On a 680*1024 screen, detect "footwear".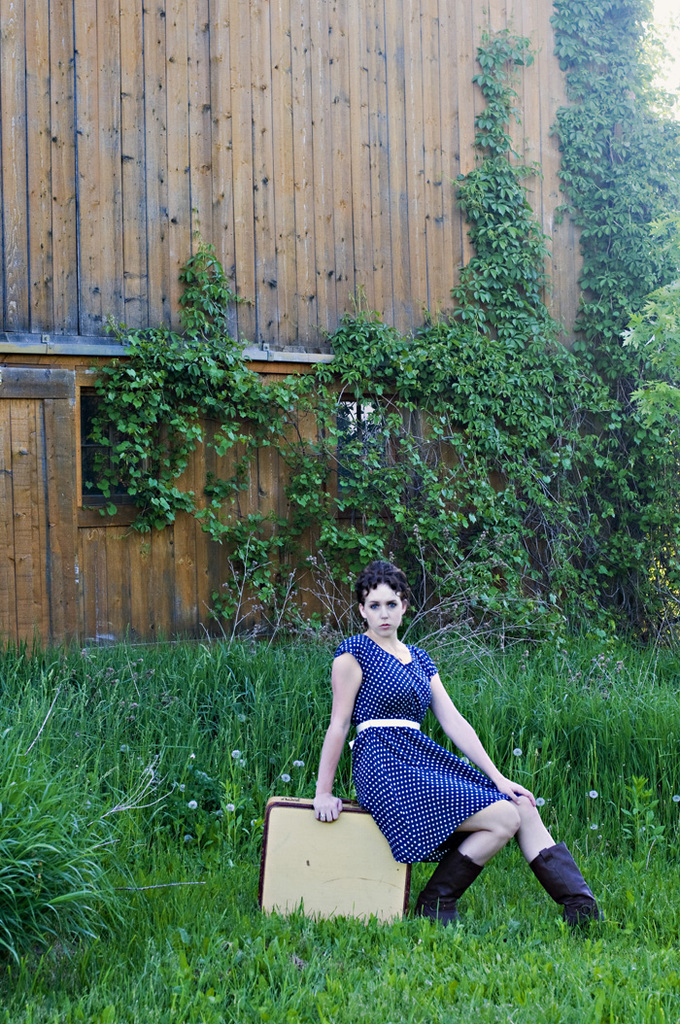
BBox(414, 846, 487, 939).
